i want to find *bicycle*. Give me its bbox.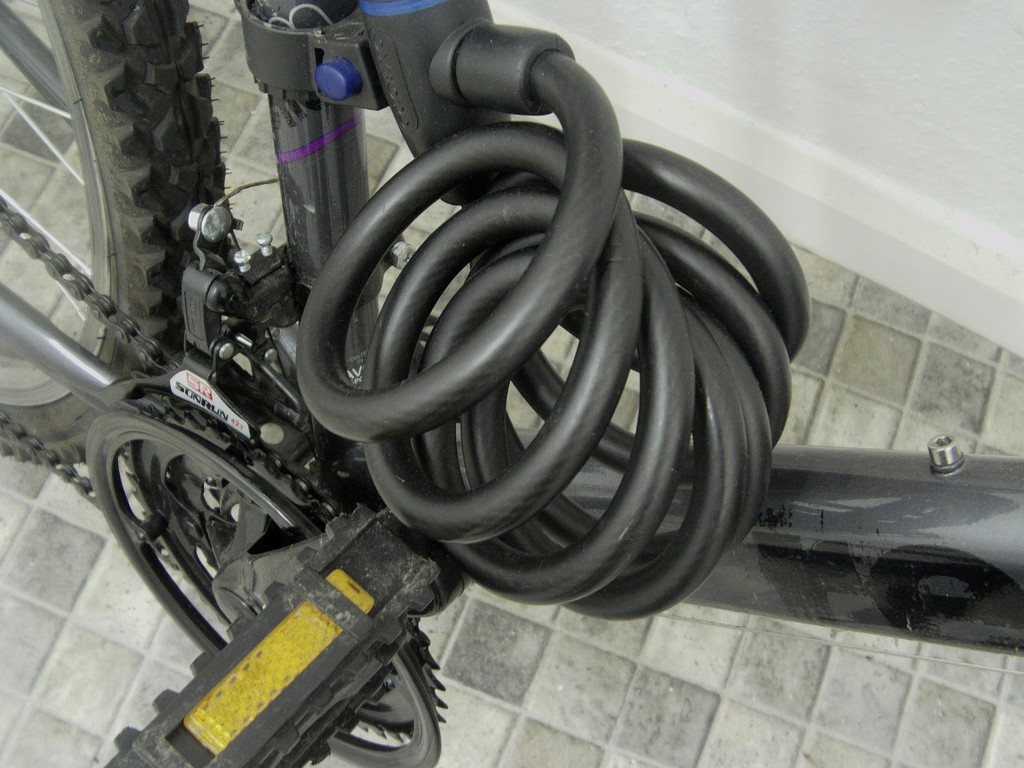
bbox(0, 0, 1023, 767).
